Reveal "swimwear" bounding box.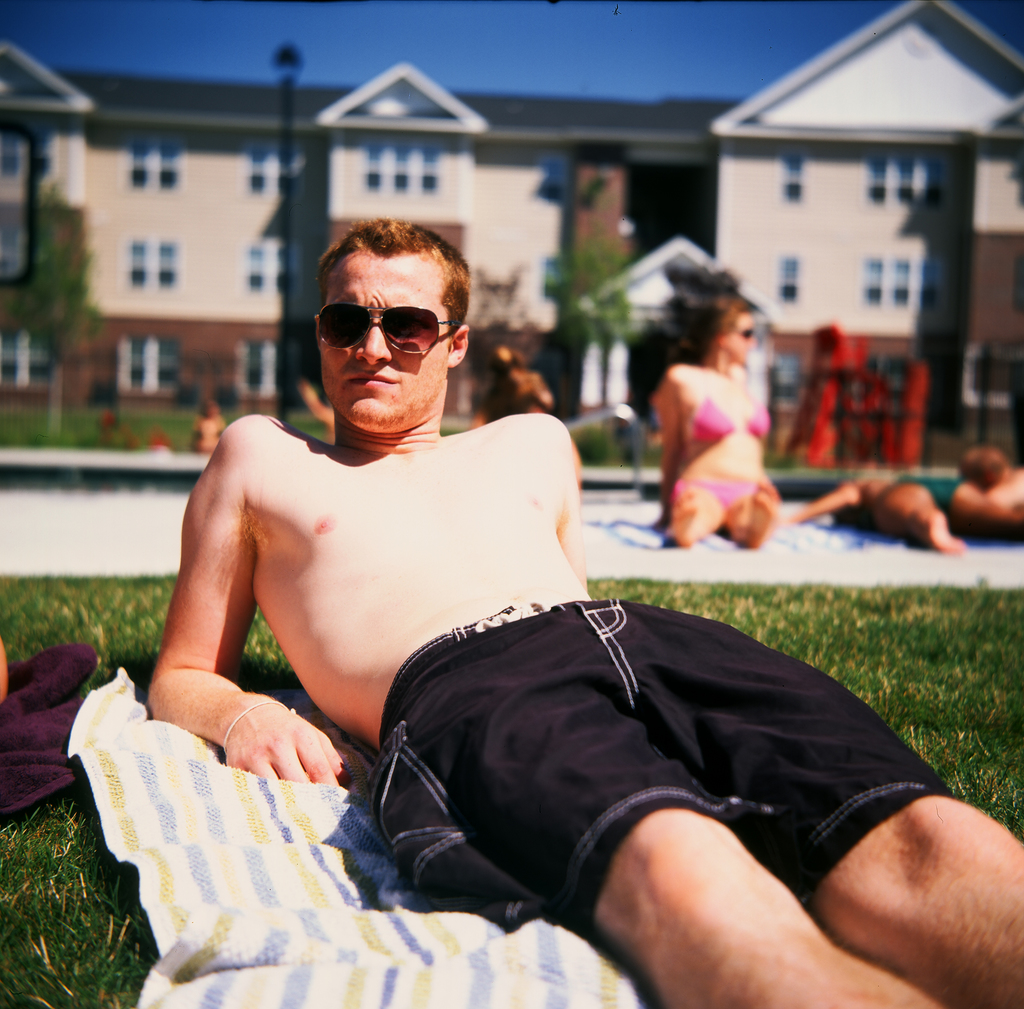
Revealed: bbox=(671, 470, 778, 532).
